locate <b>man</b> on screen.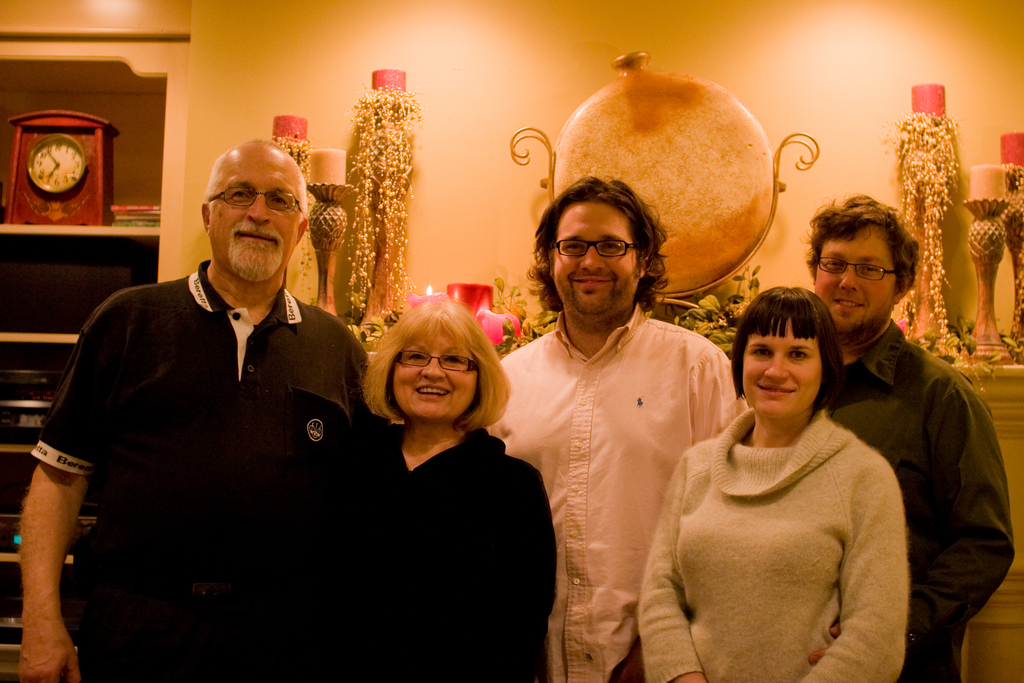
On screen at l=796, t=192, r=1016, b=682.
